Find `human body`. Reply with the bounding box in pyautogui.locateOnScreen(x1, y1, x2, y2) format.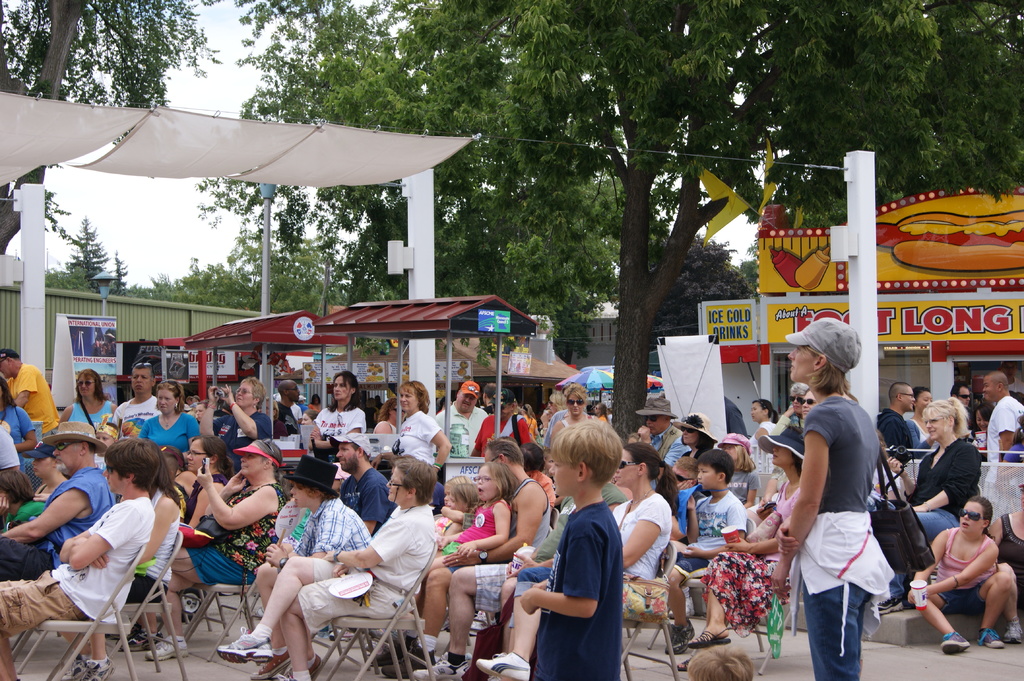
pyautogui.locateOnScreen(1, 422, 115, 577).
